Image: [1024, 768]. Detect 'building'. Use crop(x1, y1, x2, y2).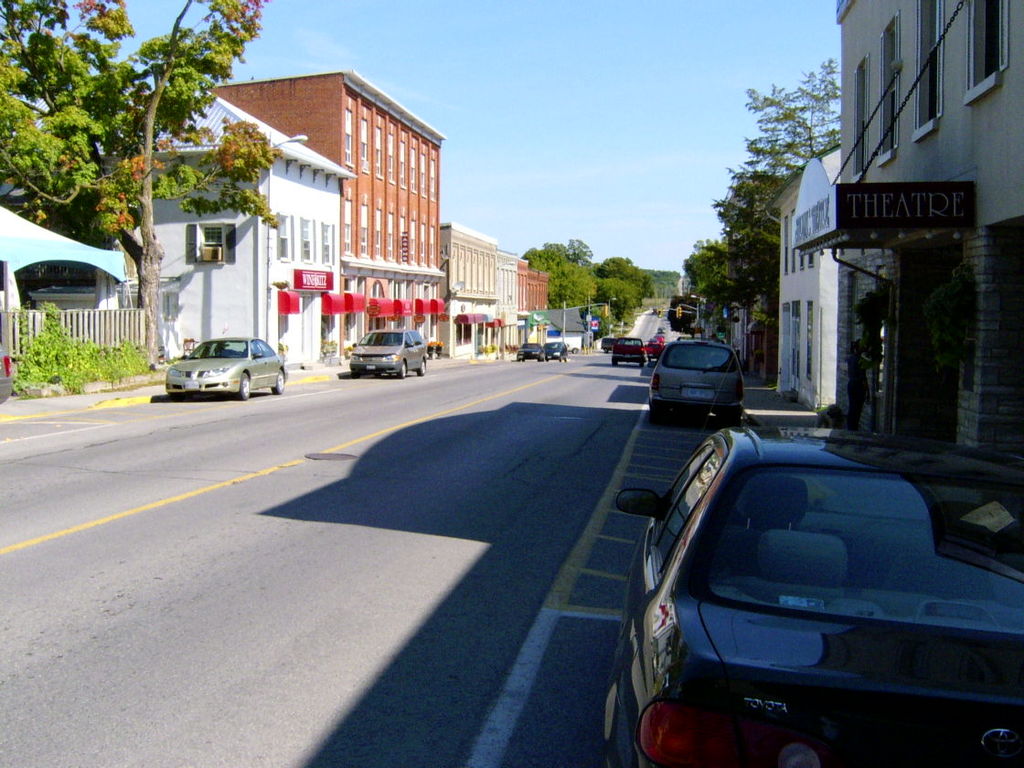
crop(138, 97, 359, 367).
